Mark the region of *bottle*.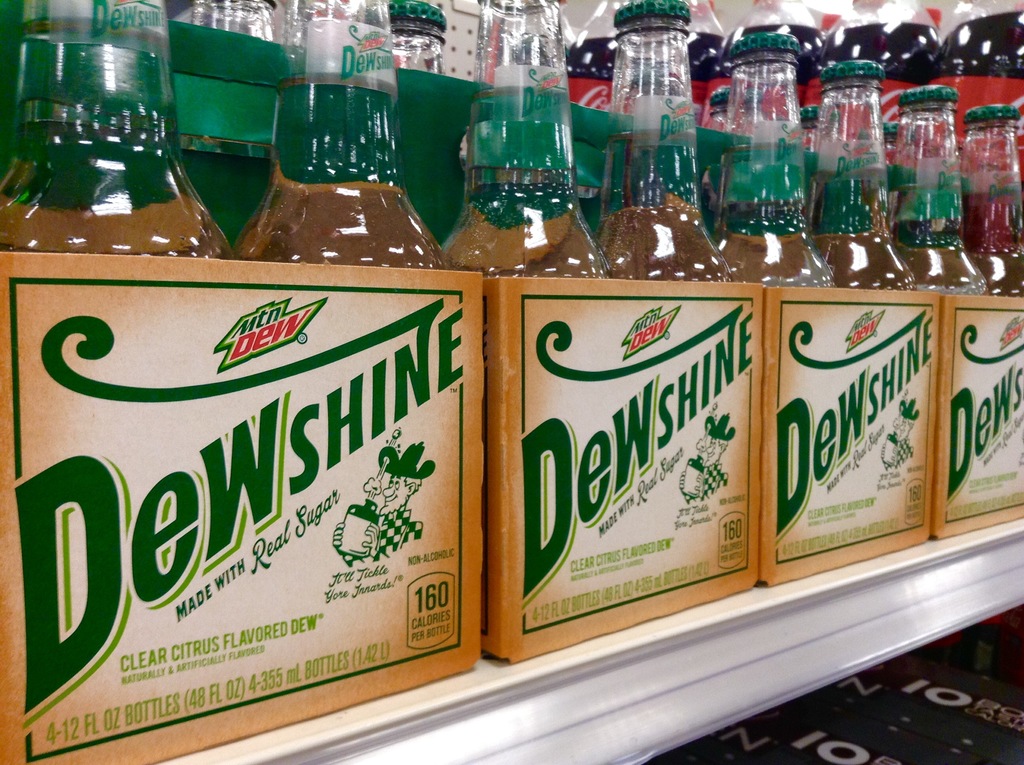
Region: (left=391, top=0, right=450, bottom=81).
